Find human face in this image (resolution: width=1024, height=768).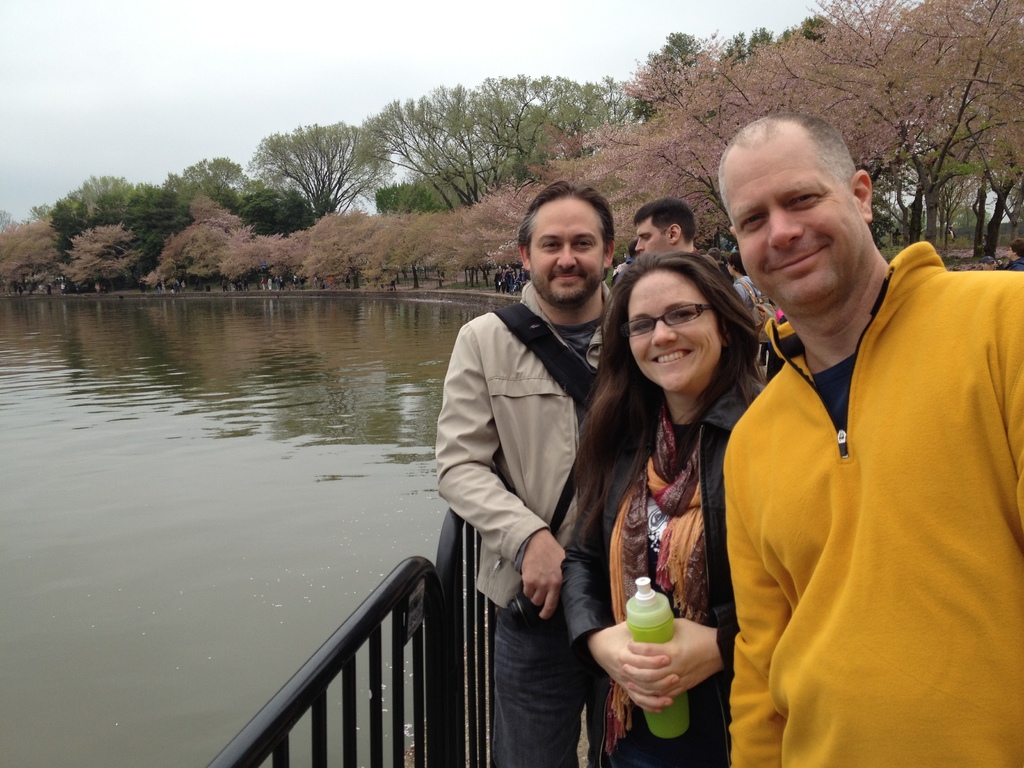
box=[632, 210, 676, 255].
